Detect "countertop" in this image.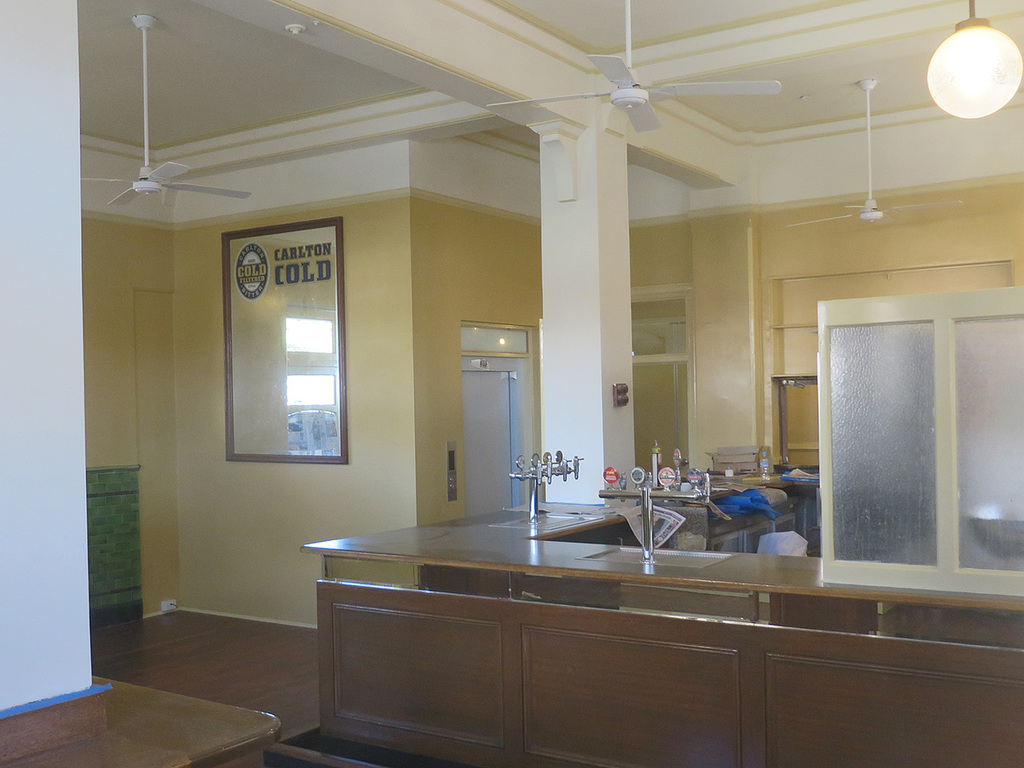
Detection: crop(296, 468, 1020, 765).
